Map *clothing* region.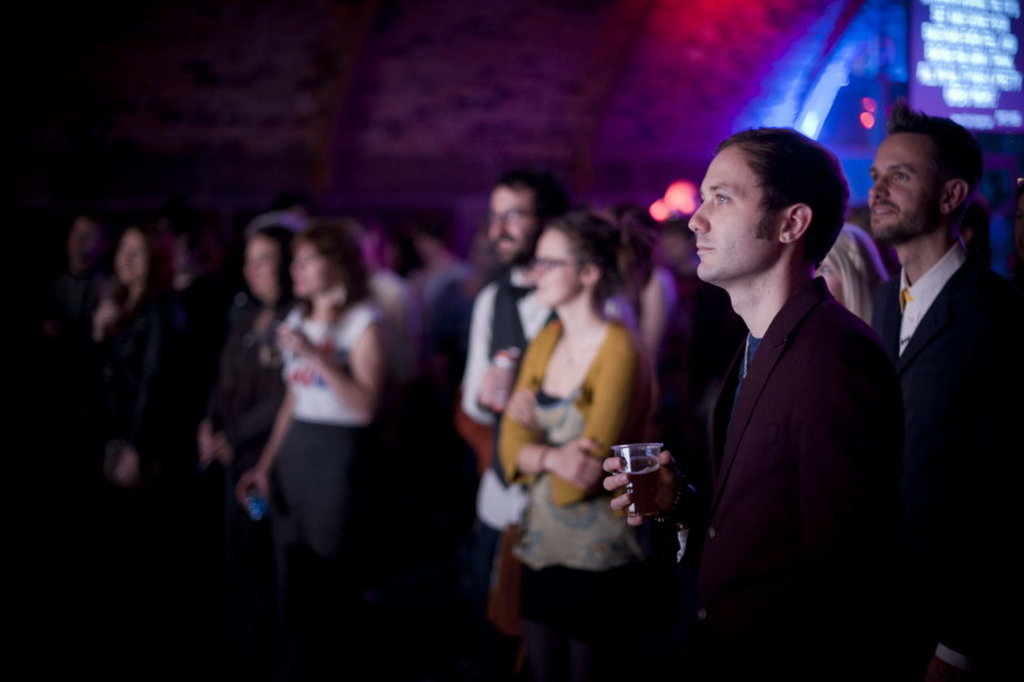
Mapped to [left=500, top=321, right=640, bottom=681].
